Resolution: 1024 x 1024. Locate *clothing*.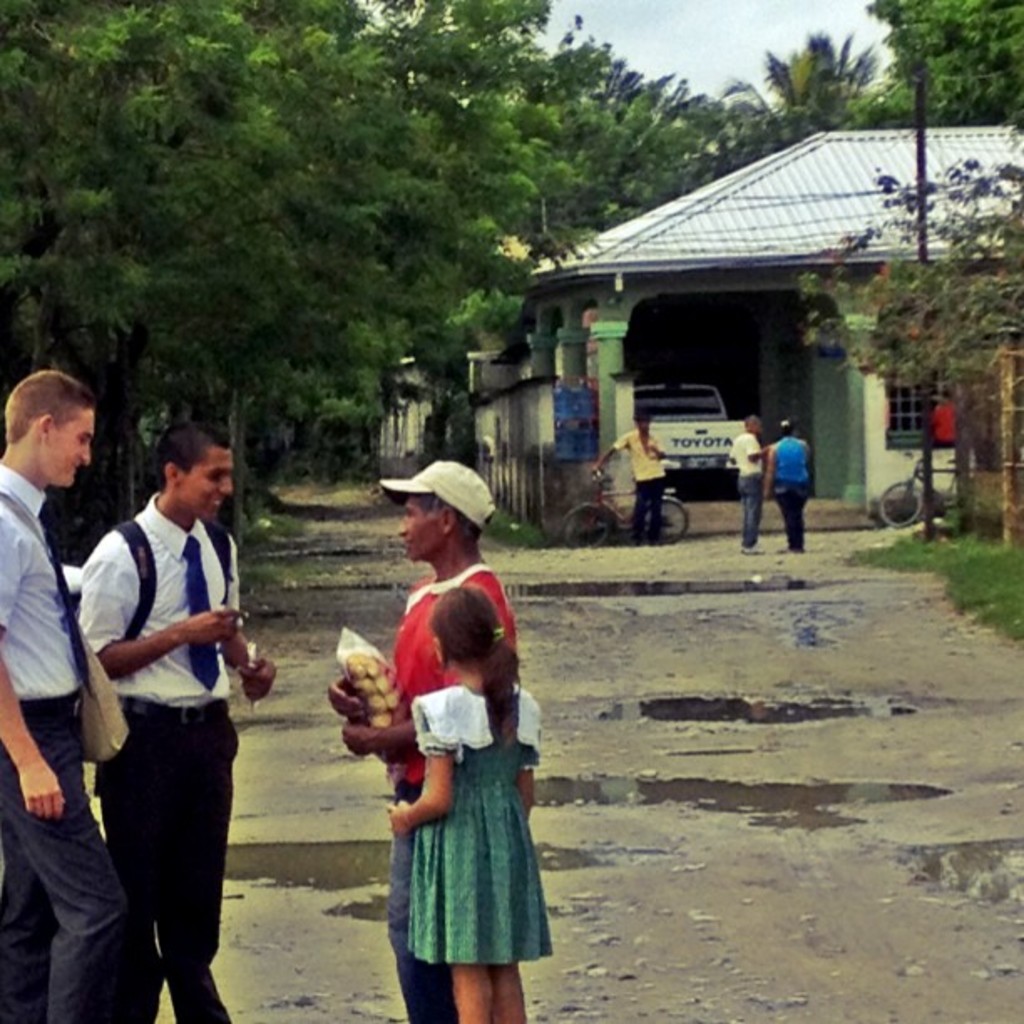
407:686:547:977.
